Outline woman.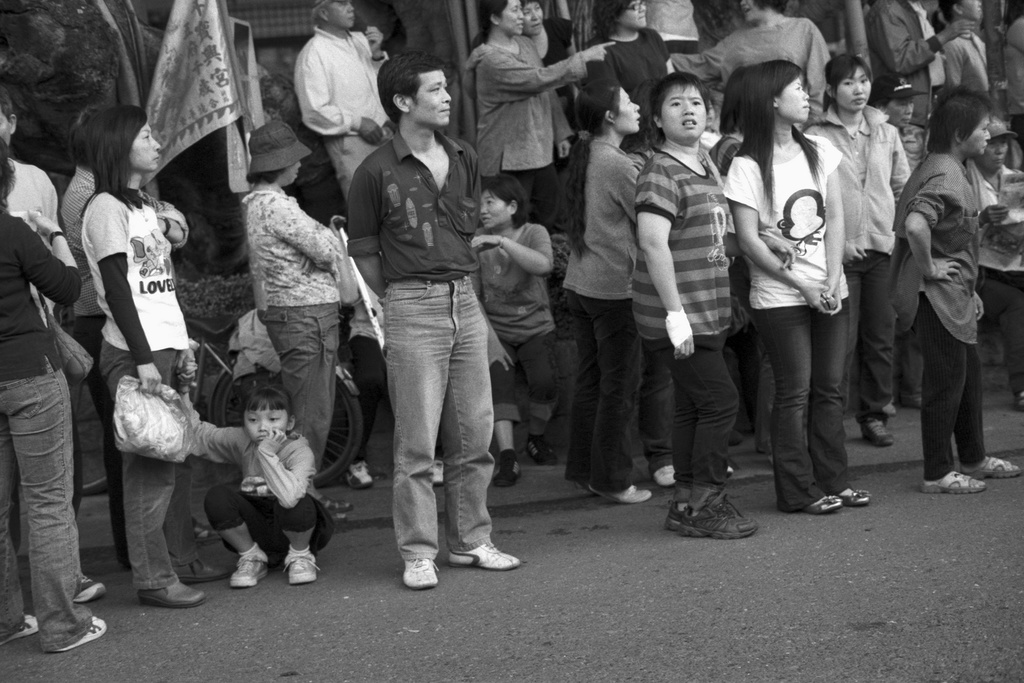
Outline: 237, 117, 342, 522.
